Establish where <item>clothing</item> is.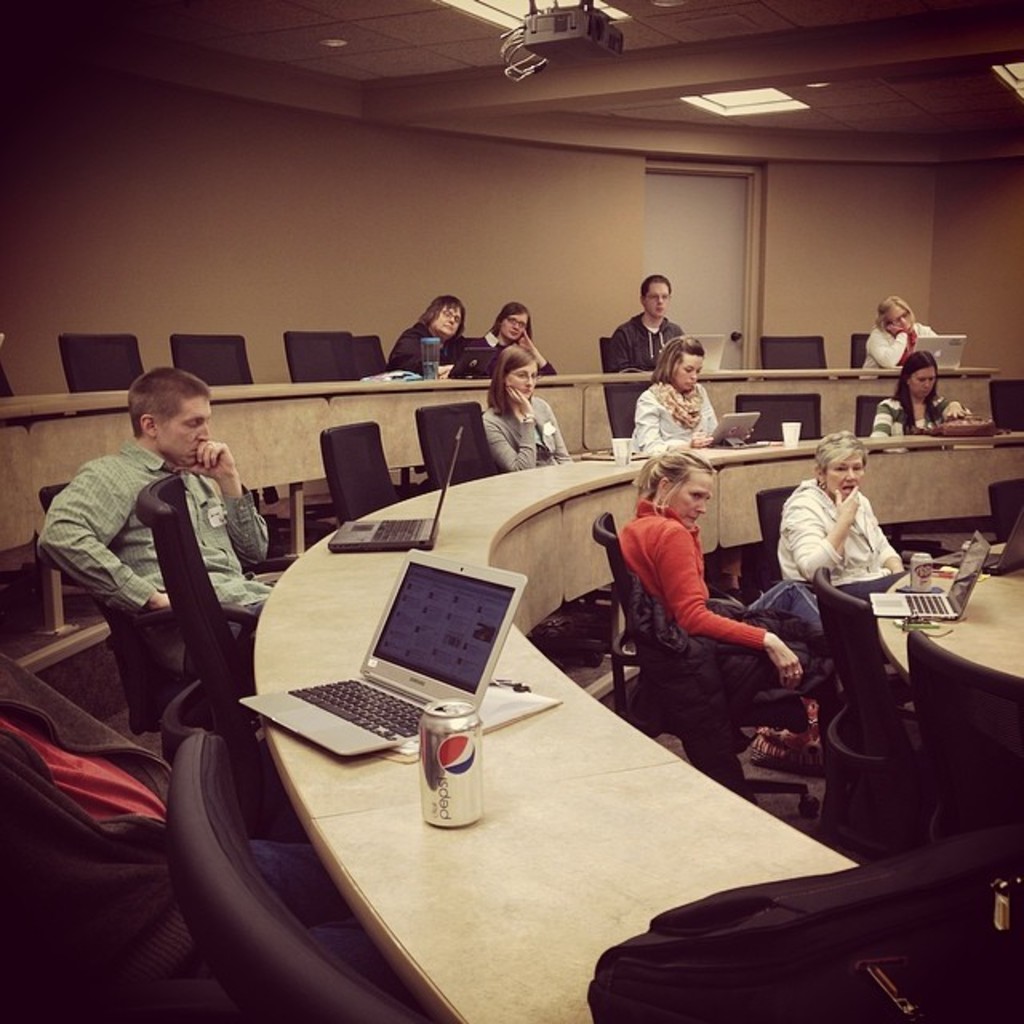
Established at bbox(480, 384, 578, 472).
